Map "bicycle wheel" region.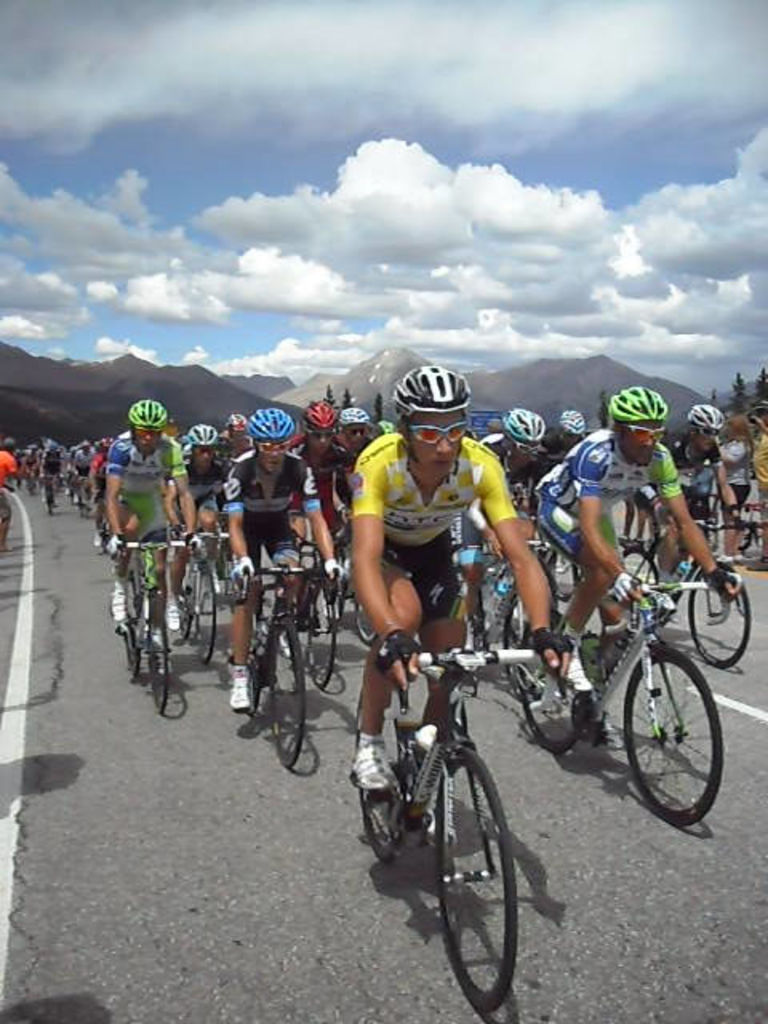
Mapped to <region>619, 549, 658, 608</region>.
